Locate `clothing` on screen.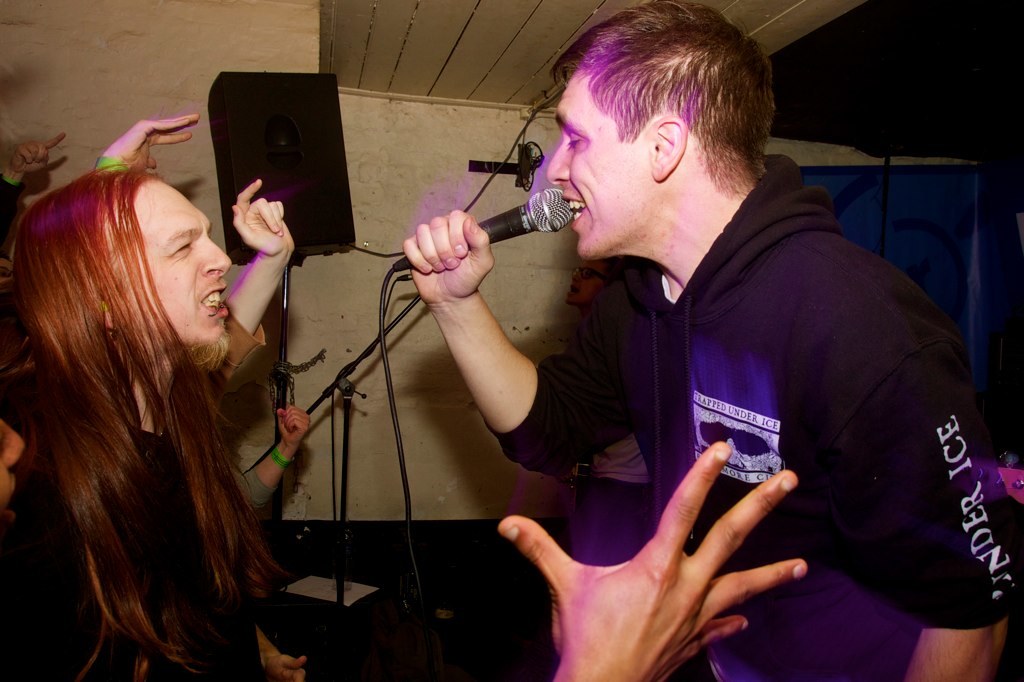
On screen at crop(353, 99, 961, 663).
